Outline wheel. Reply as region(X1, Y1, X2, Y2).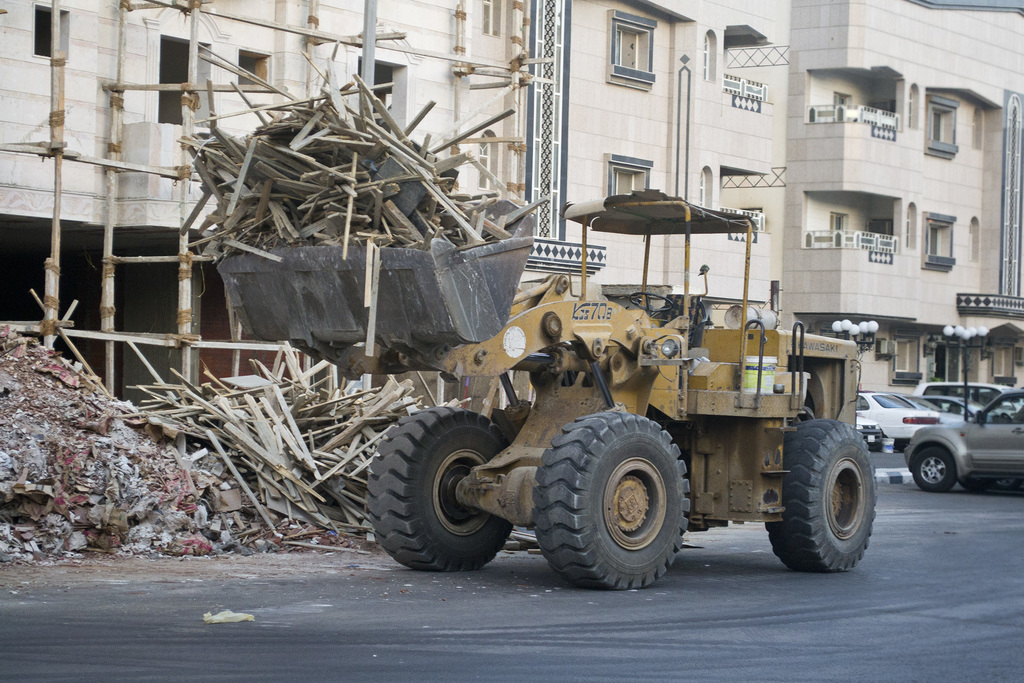
region(913, 447, 956, 491).
